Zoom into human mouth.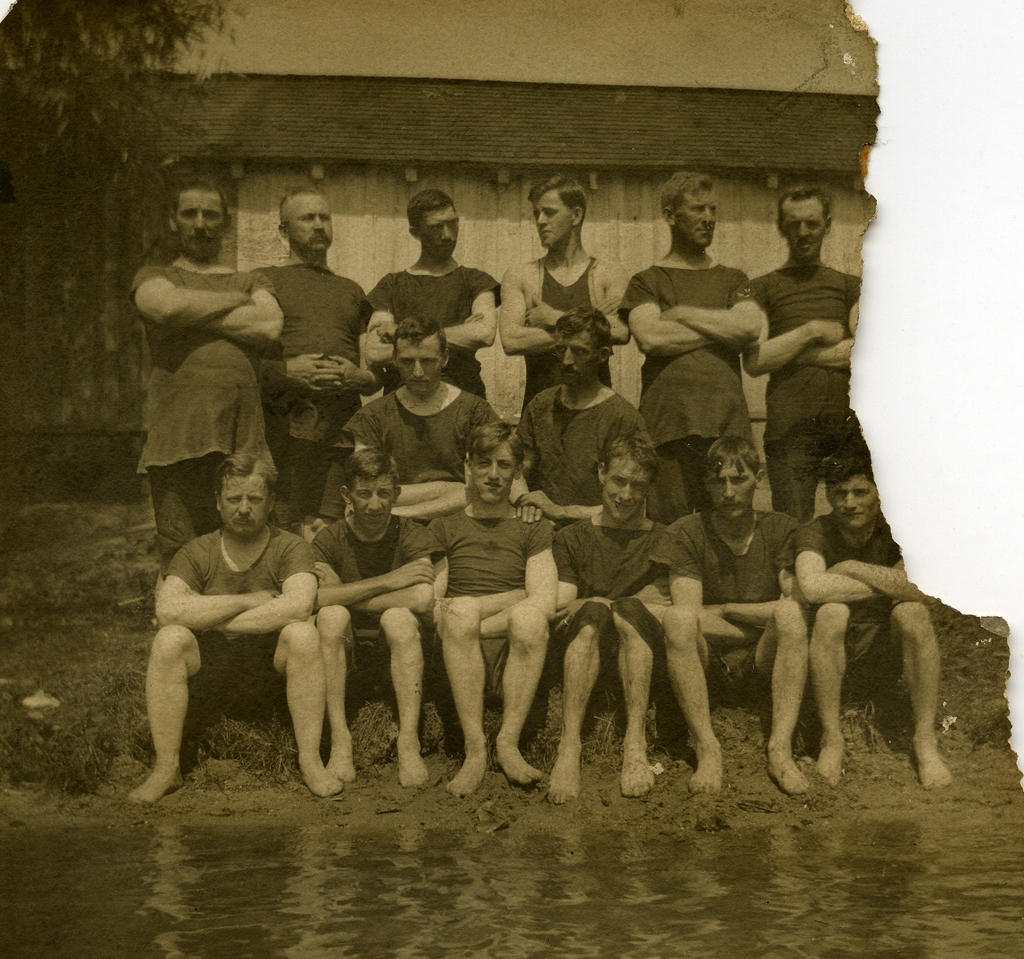
Zoom target: (312, 237, 325, 243).
